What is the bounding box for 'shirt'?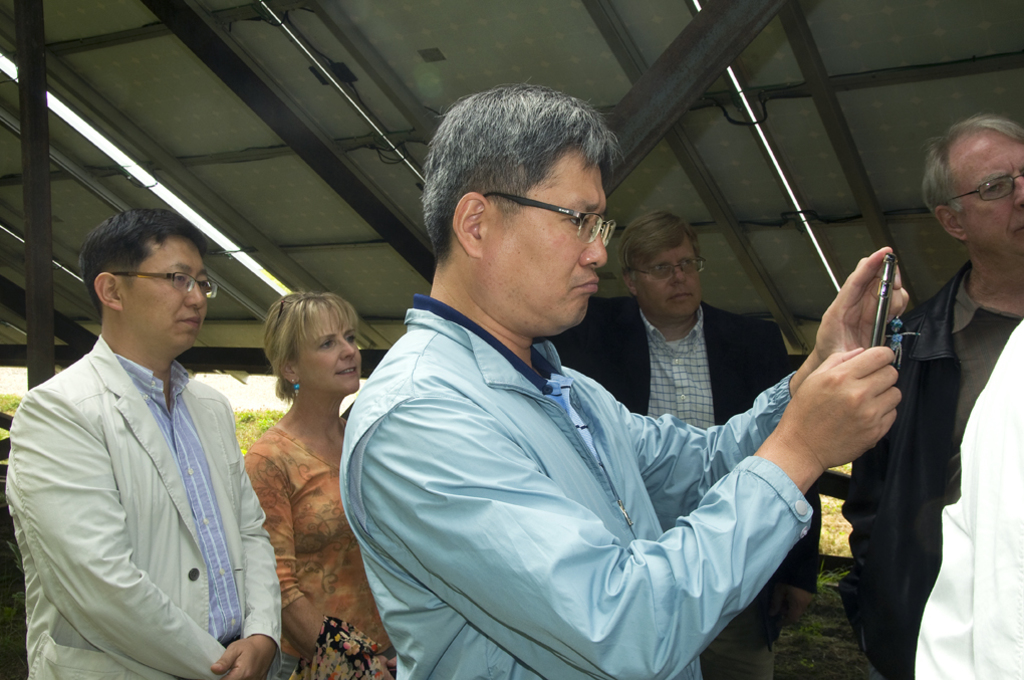
[x1=645, y1=309, x2=714, y2=422].
